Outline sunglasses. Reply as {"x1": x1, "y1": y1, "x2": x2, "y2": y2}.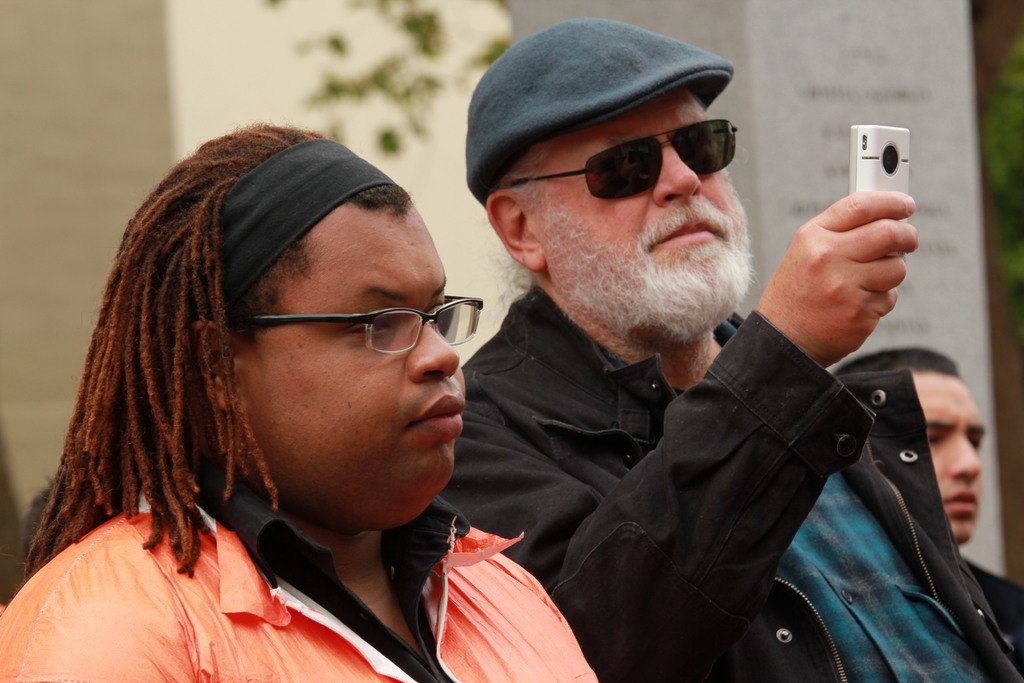
{"x1": 492, "y1": 118, "x2": 741, "y2": 201}.
